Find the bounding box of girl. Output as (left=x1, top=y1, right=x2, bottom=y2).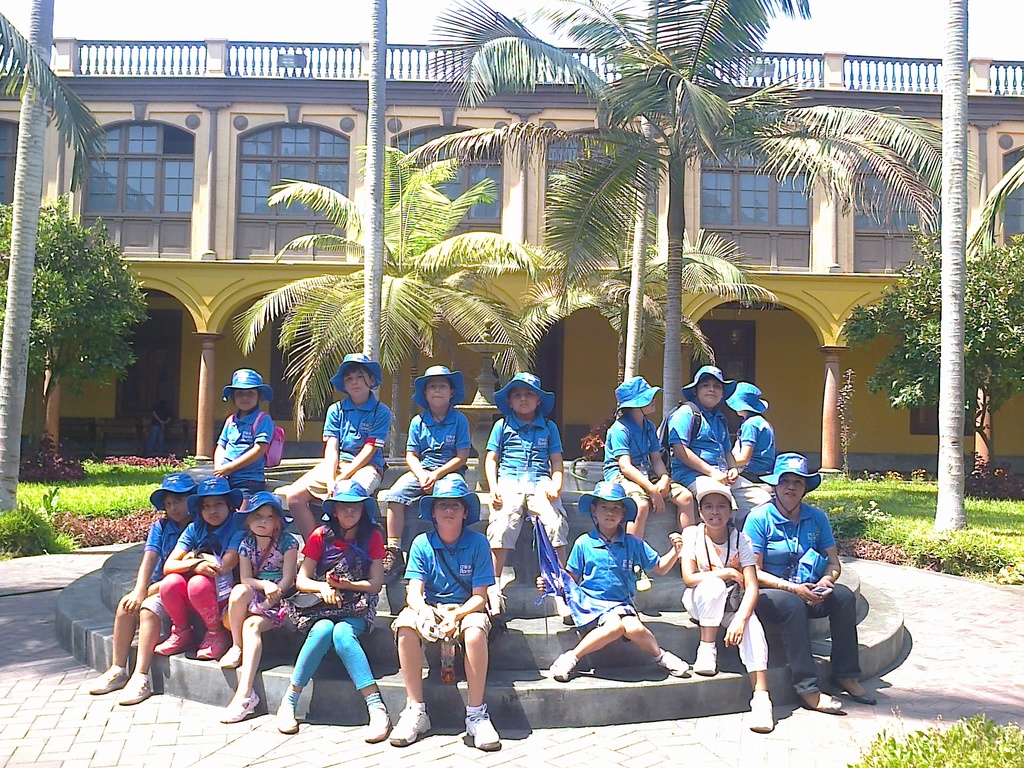
(left=464, top=378, right=583, bottom=564).
